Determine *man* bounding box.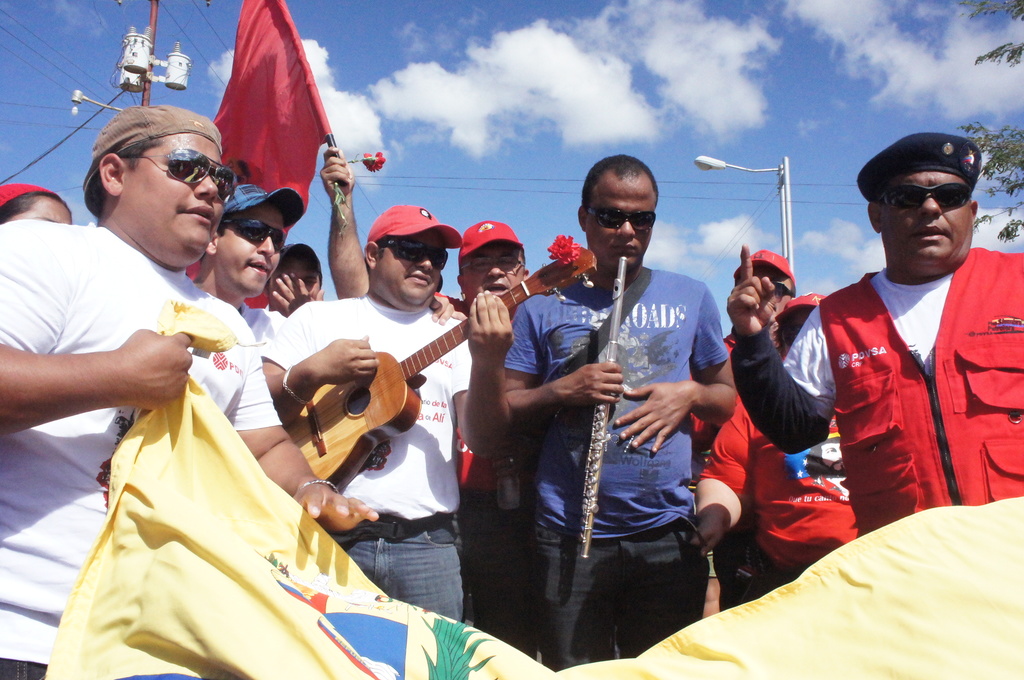
Determined: [507,175,754,643].
